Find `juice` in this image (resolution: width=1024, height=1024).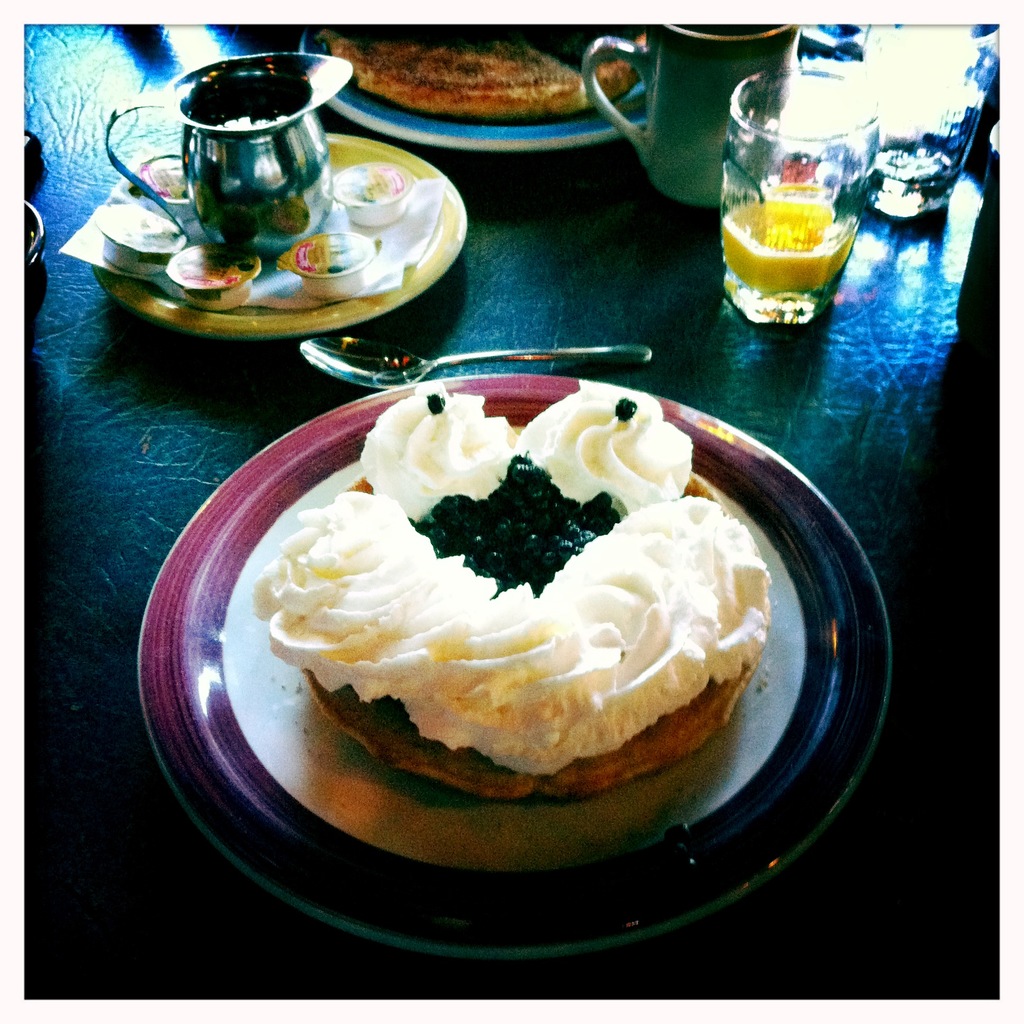
BBox(717, 196, 854, 292).
